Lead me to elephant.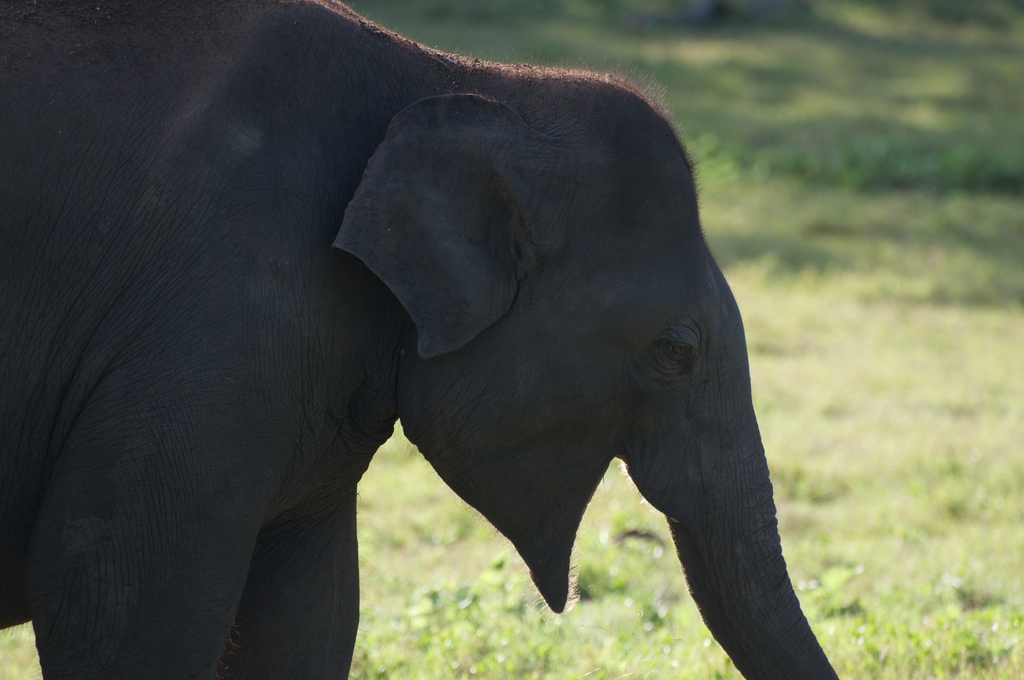
Lead to 0/0/836/679.
